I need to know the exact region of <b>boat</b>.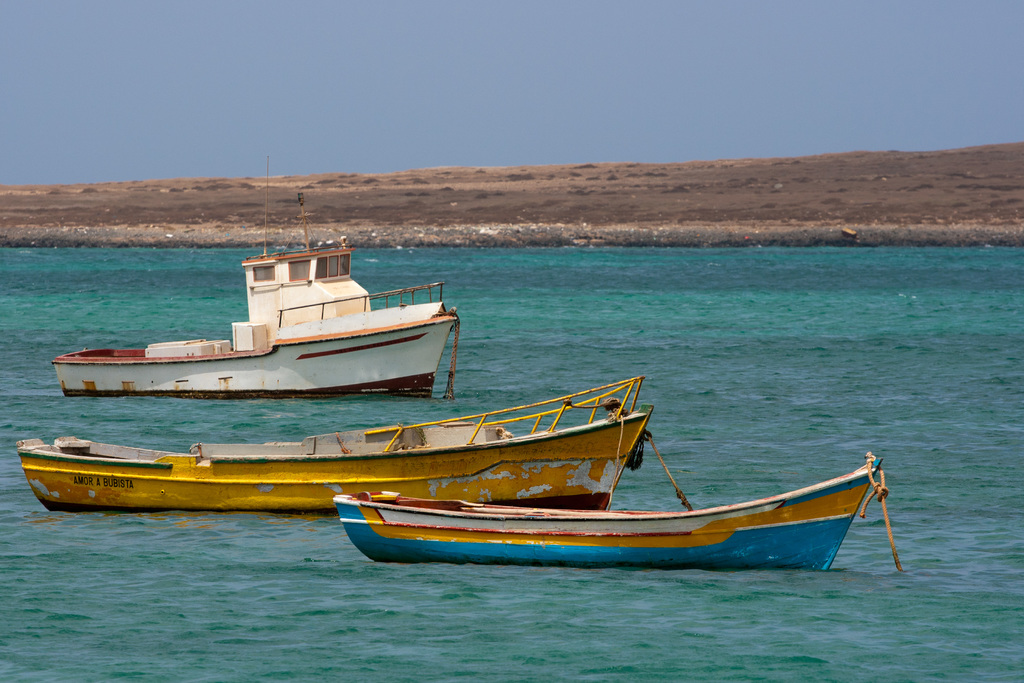
Region: bbox=[334, 454, 911, 577].
